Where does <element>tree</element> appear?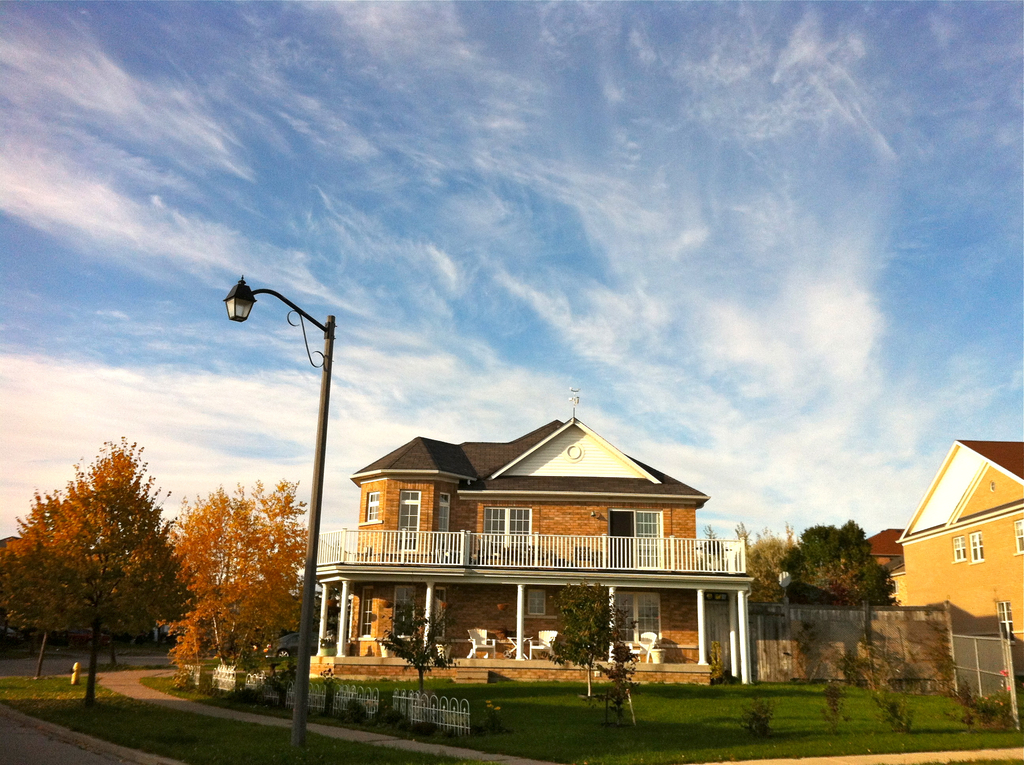
Appears at [x1=780, y1=517, x2=911, y2=598].
